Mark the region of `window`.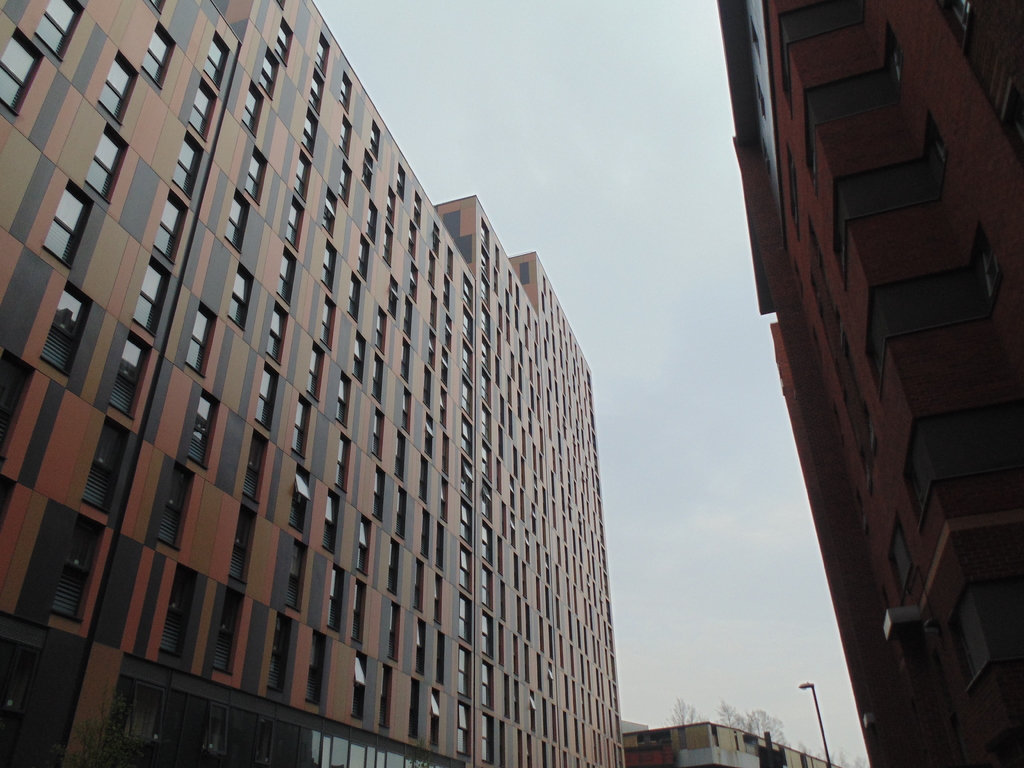
Region: x1=88 y1=129 x2=129 y2=200.
